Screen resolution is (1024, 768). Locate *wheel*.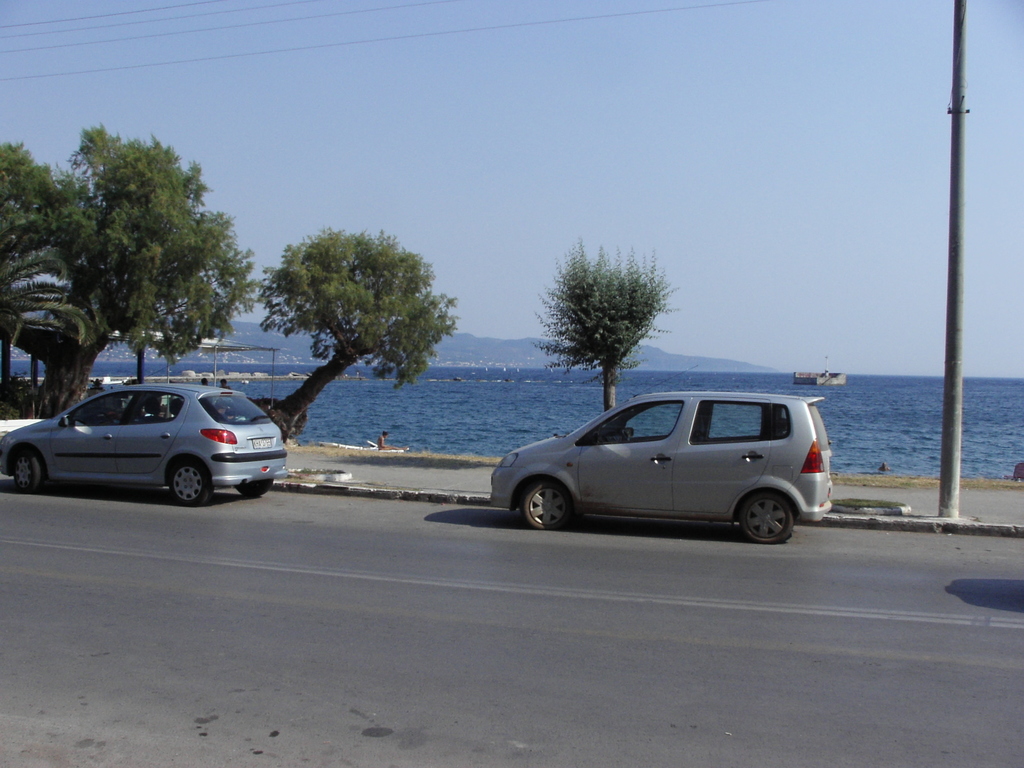
locate(10, 446, 42, 492).
